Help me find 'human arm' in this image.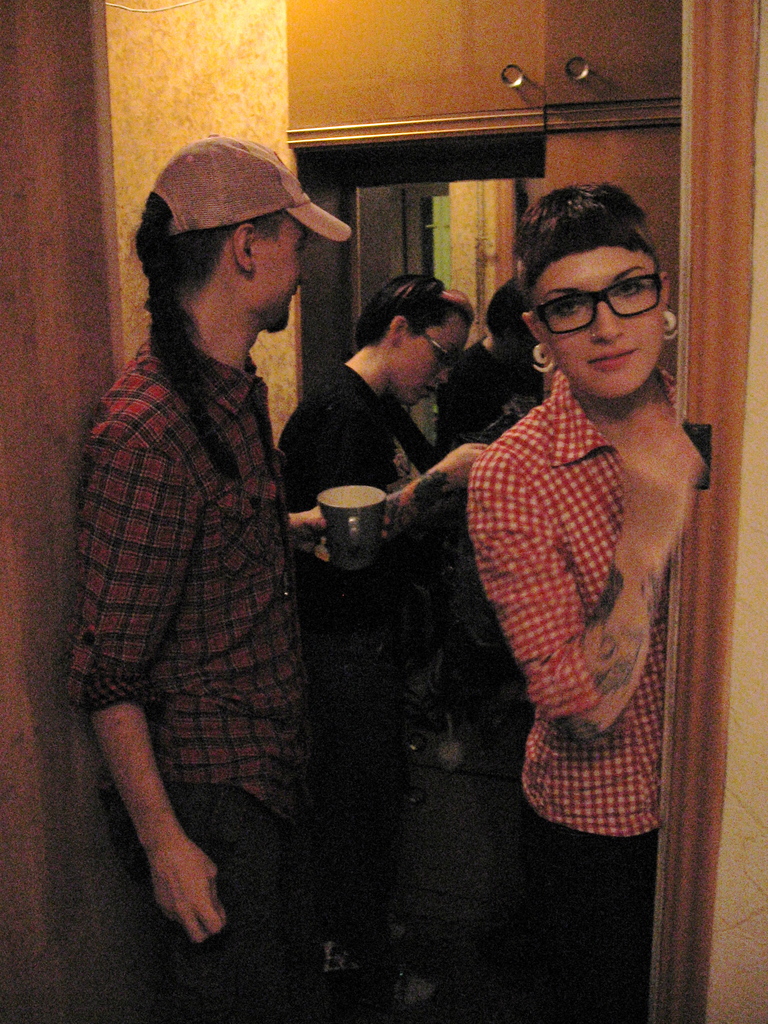
Found it: [left=88, top=672, right=230, bottom=946].
